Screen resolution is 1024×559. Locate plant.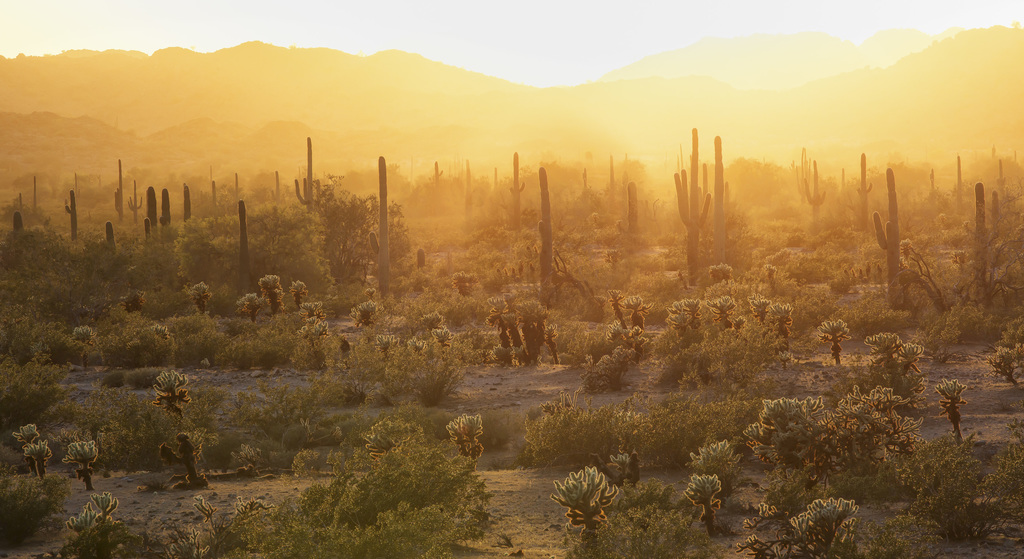
<bbox>230, 445, 260, 475</bbox>.
